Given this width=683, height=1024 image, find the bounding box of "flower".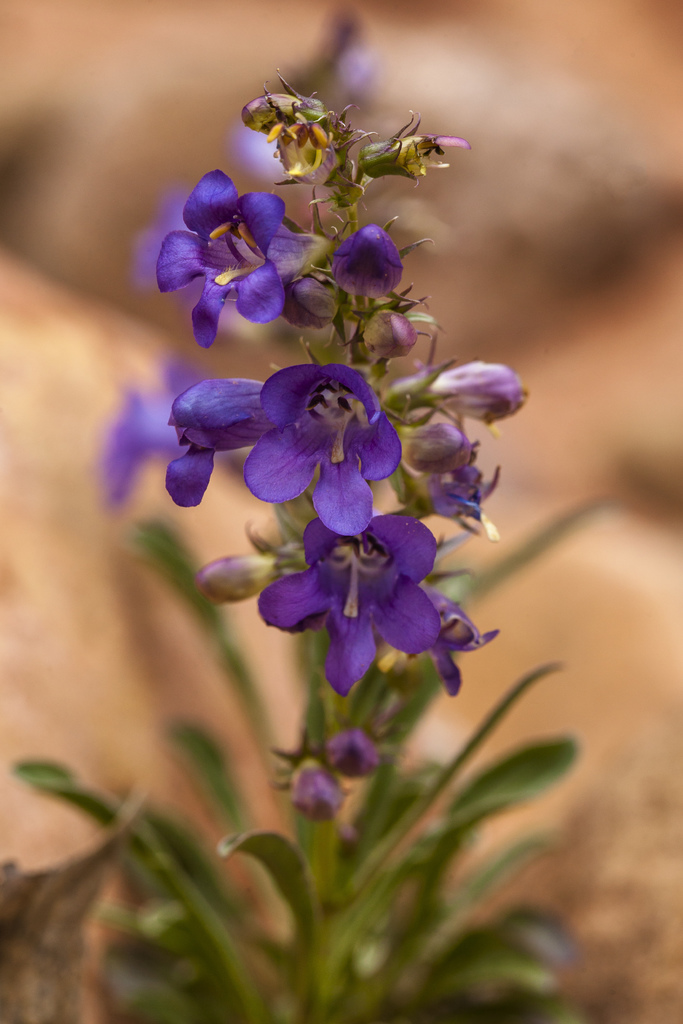
l=209, t=349, r=416, b=516.
